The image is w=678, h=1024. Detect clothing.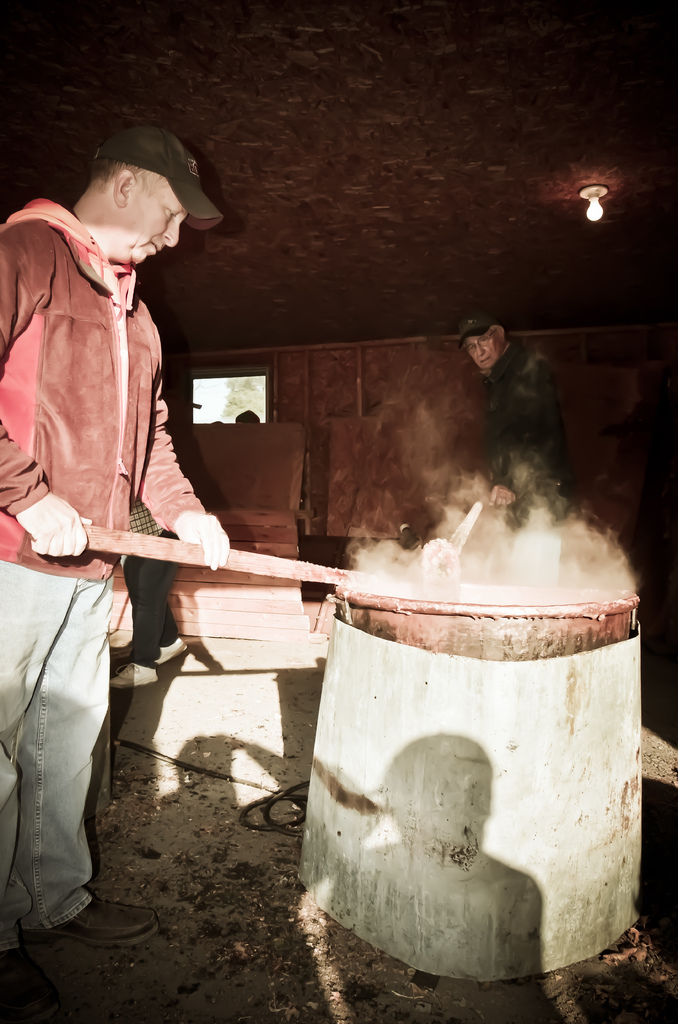
Detection: locate(10, 168, 182, 882).
